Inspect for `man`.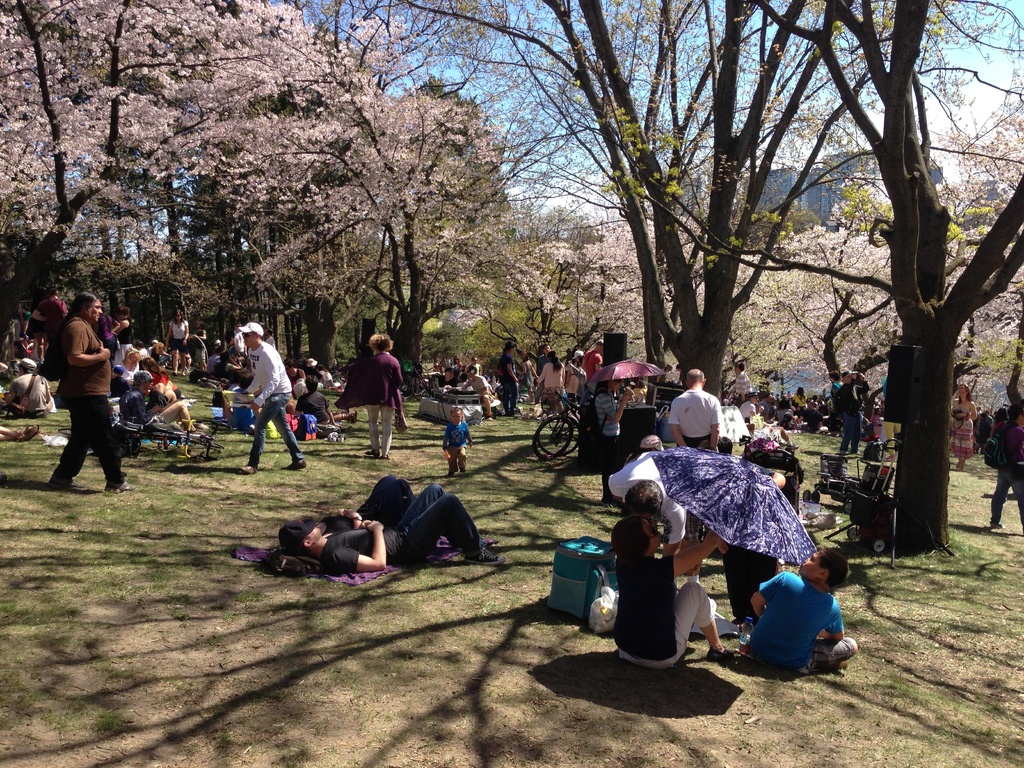
Inspection: 282,483,501,585.
